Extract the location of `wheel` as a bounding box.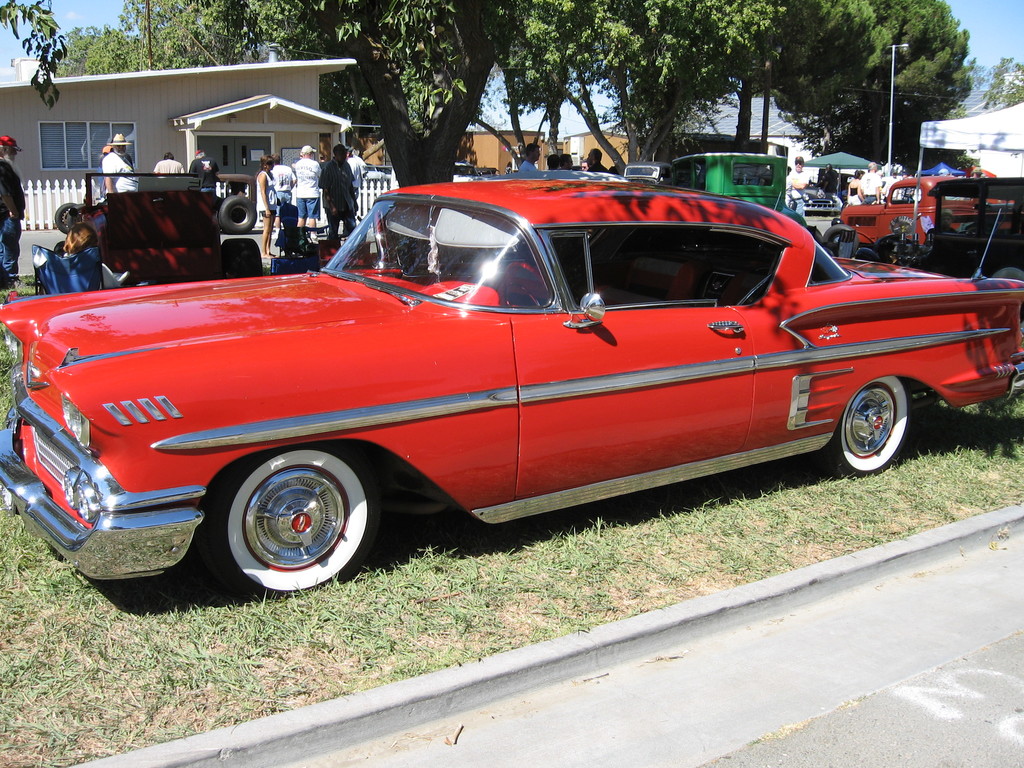
box(222, 197, 255, 234).
